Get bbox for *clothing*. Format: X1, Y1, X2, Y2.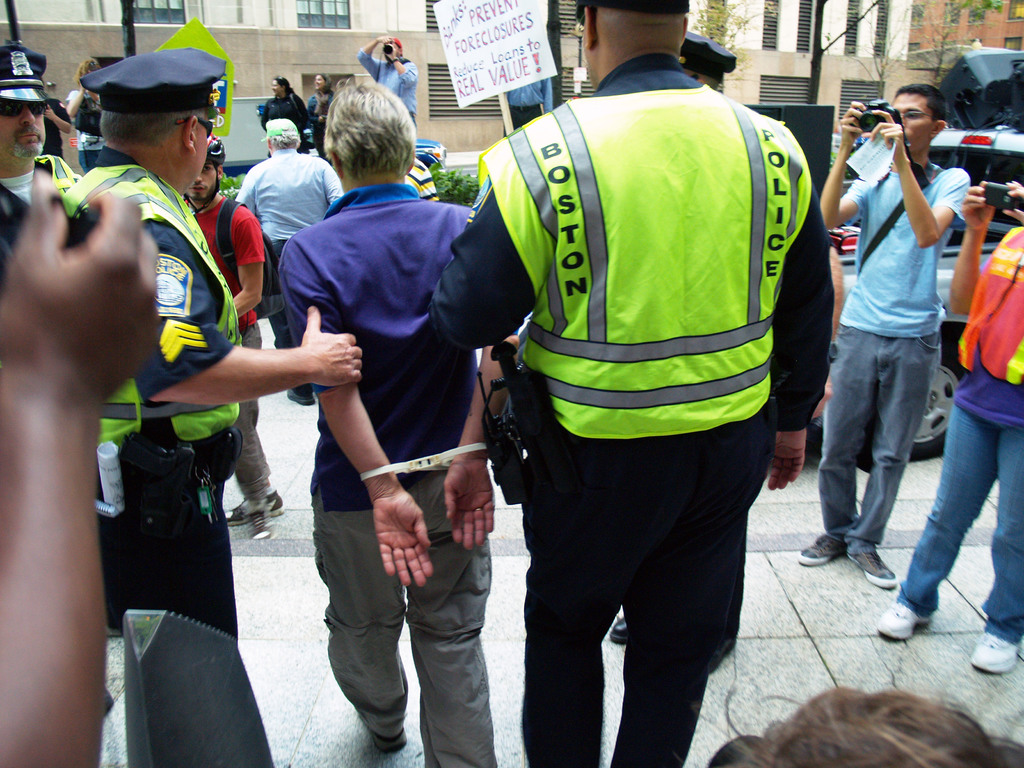
445, 19, 820, 728.
